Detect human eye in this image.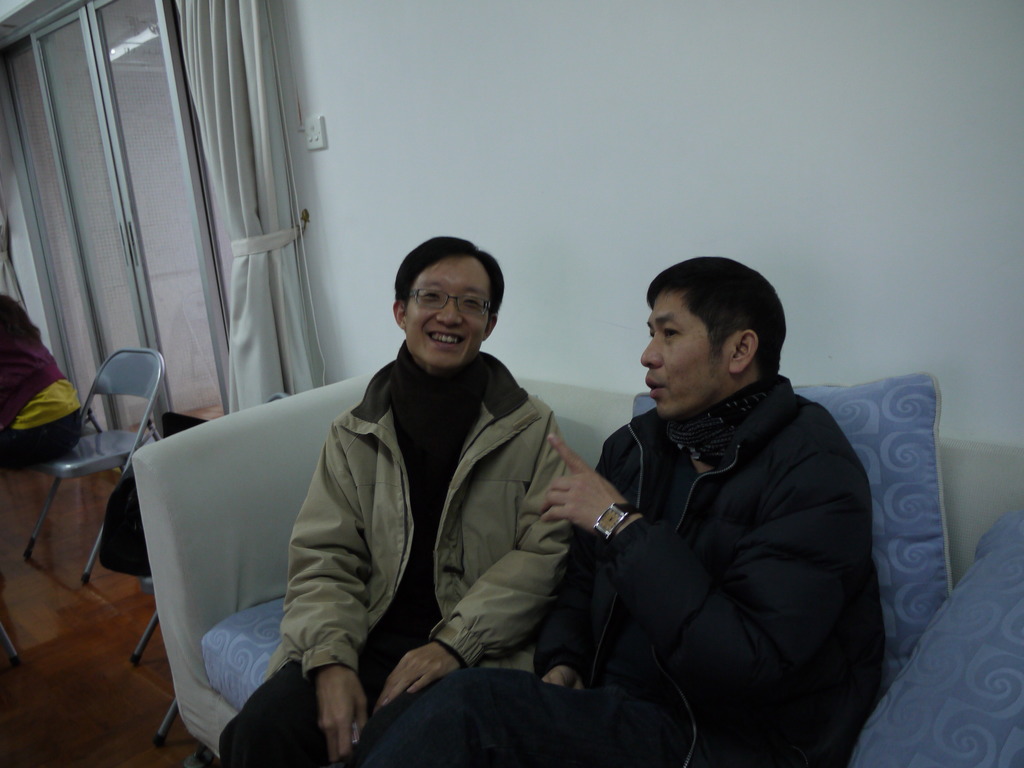
Detection: 659 321 686 344.
